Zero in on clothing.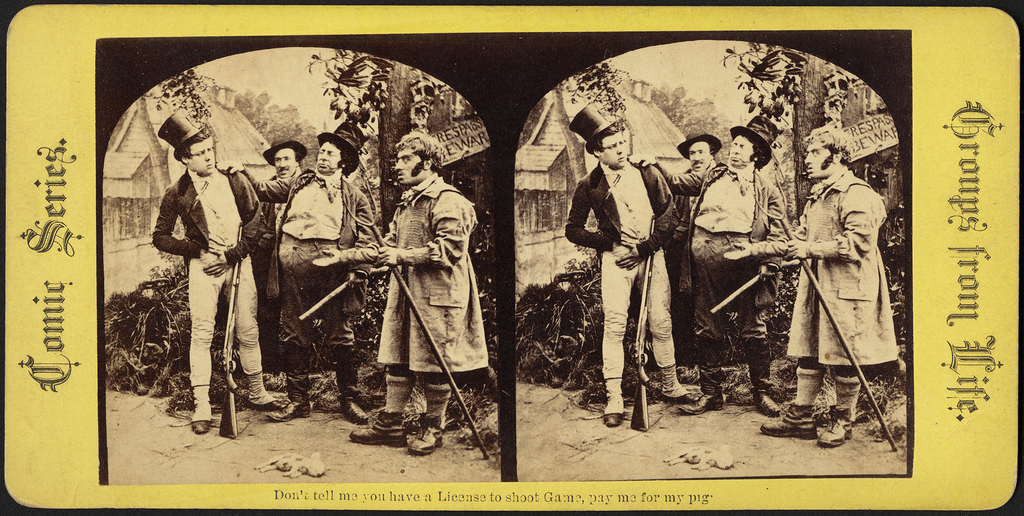
Zeroed in: bbox(579, 108, 689, 418).
